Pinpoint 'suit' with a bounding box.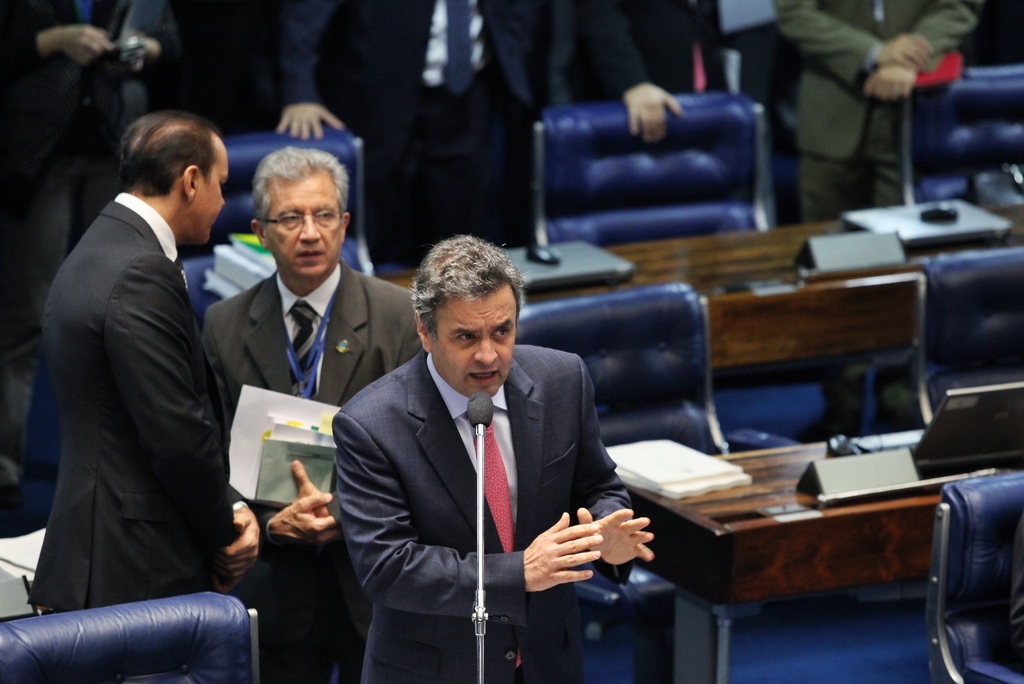
l=766, t=0, r=993, b=221.
